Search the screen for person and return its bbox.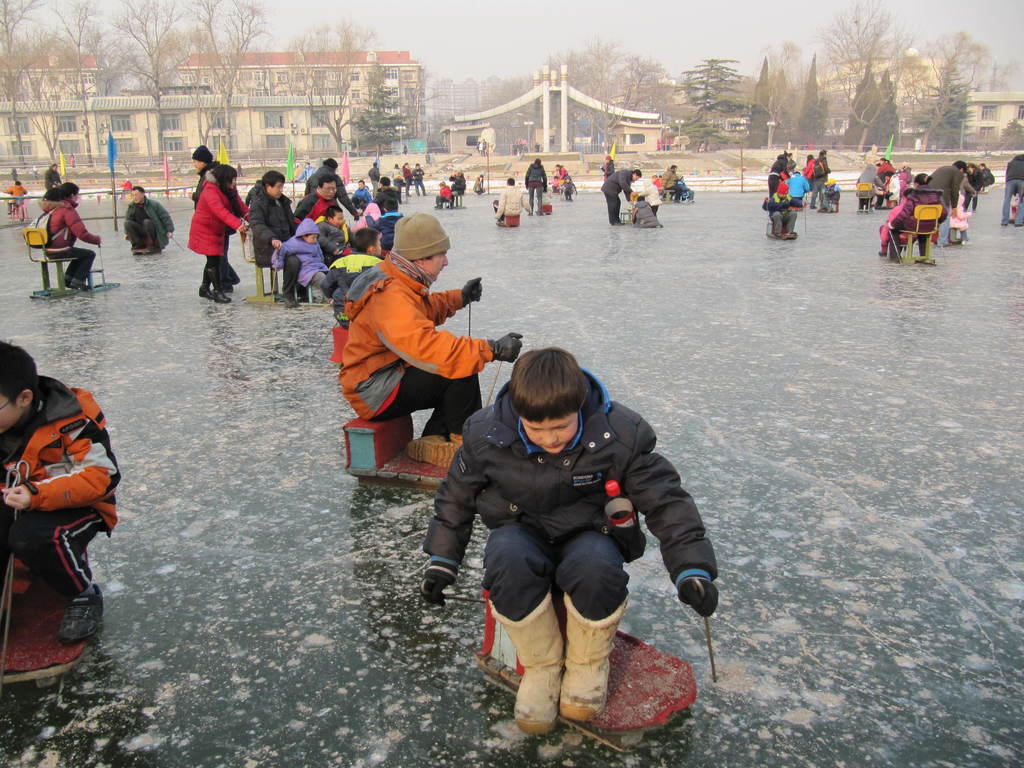
Found: <bbox>433, 180, 454, 209</bbox>.
